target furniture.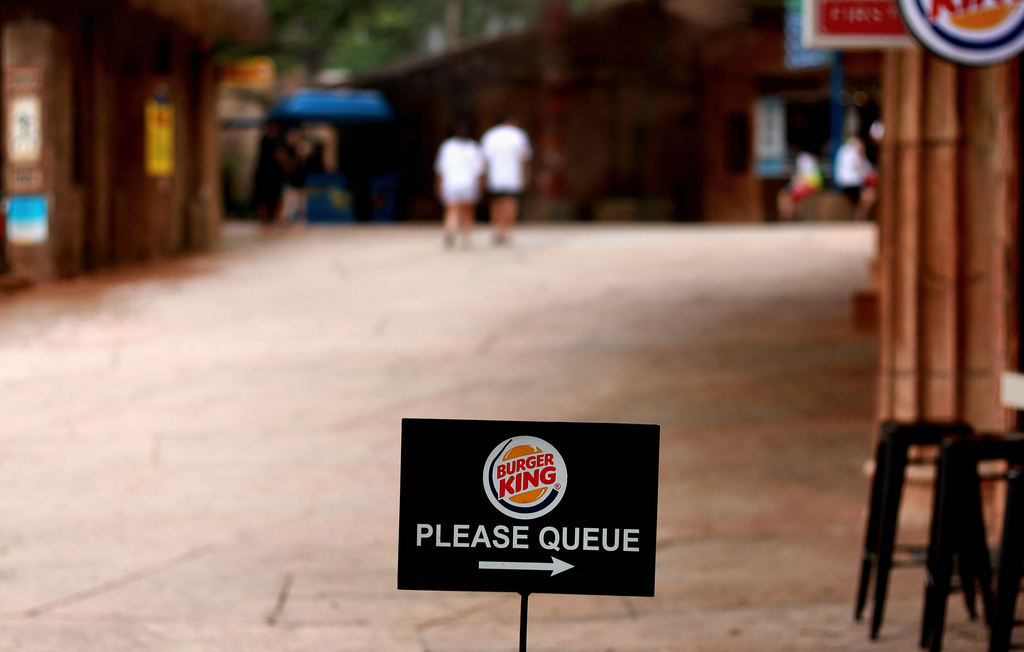
Target region: 854,417,996,639.
